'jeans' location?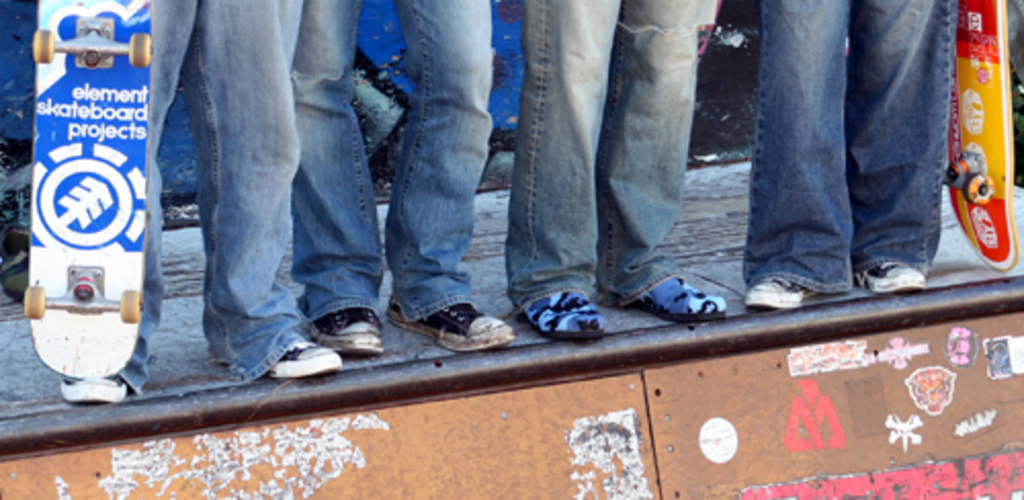
[left=500, top=0, right=719, bottom=311]
